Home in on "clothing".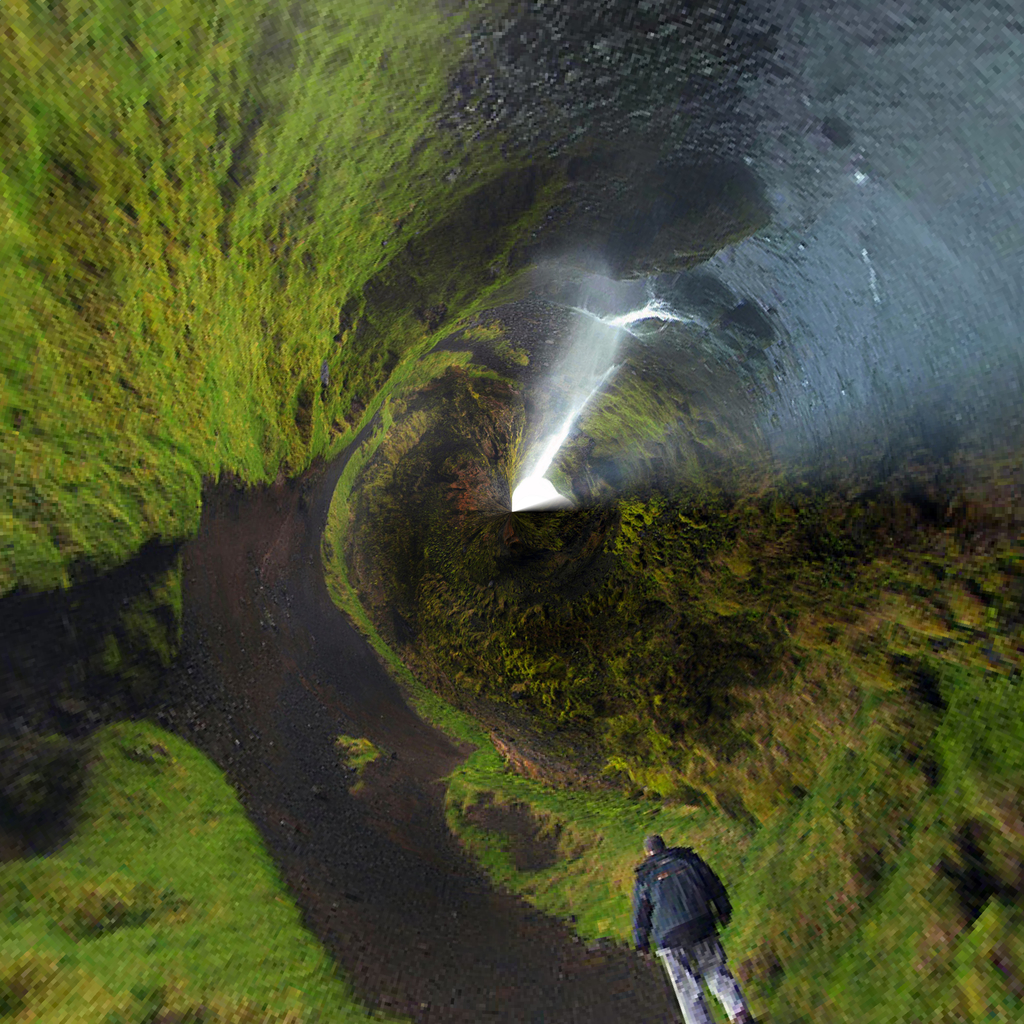
Homed in at 631,848,746,1023.
